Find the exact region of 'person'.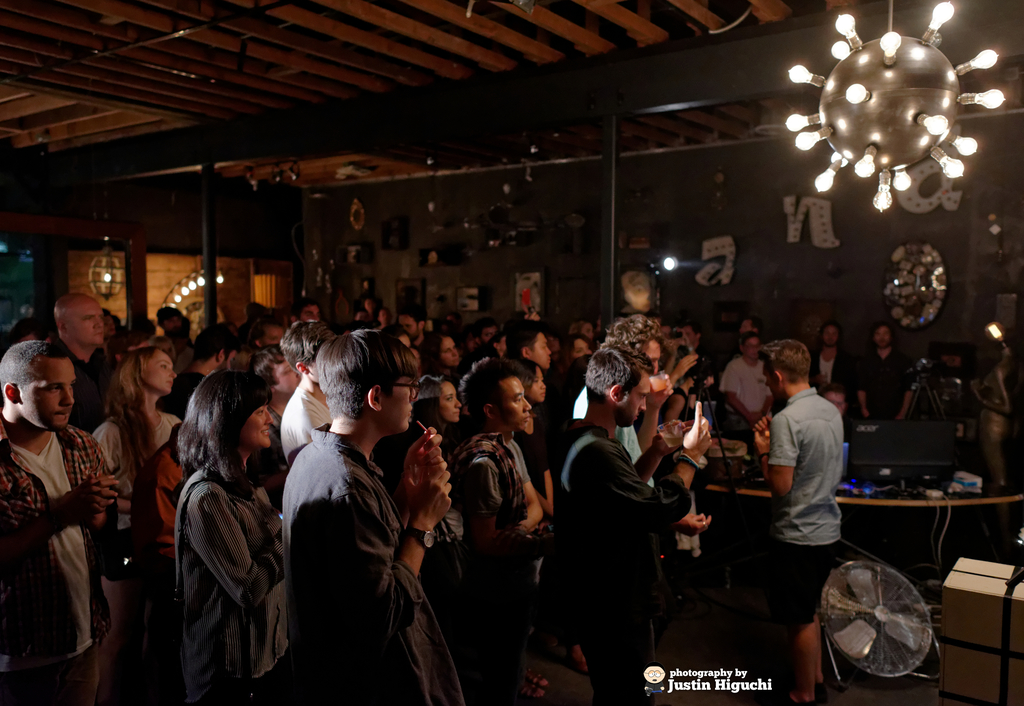
Exact region: (left=557, top=344, right=712, bottom=705).
